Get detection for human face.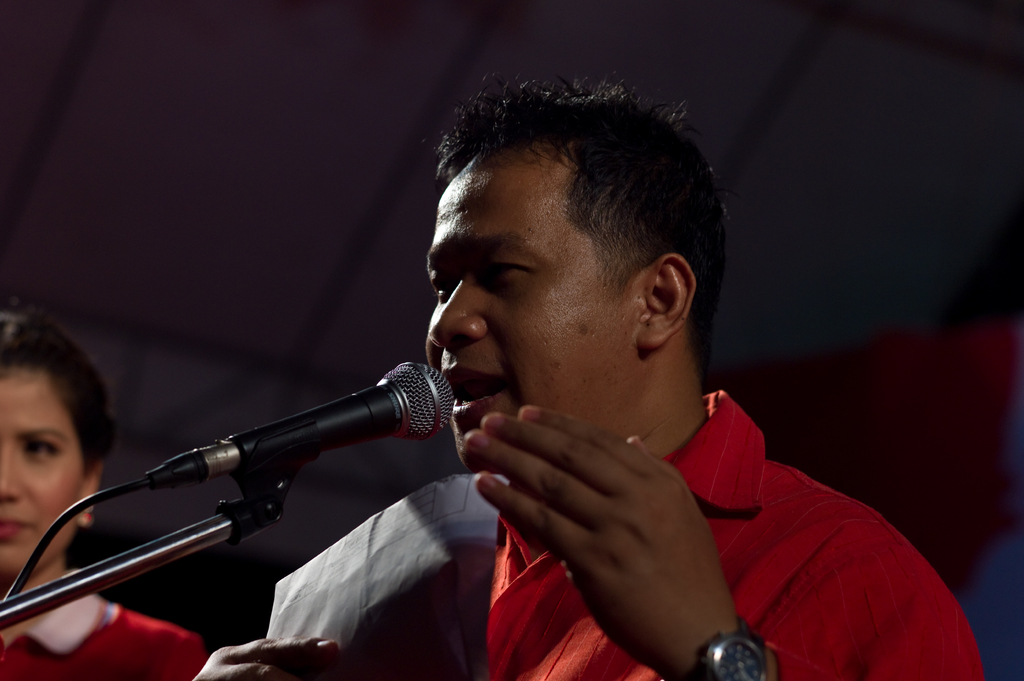
Detection: BBox(422, 142, 650, 471).
